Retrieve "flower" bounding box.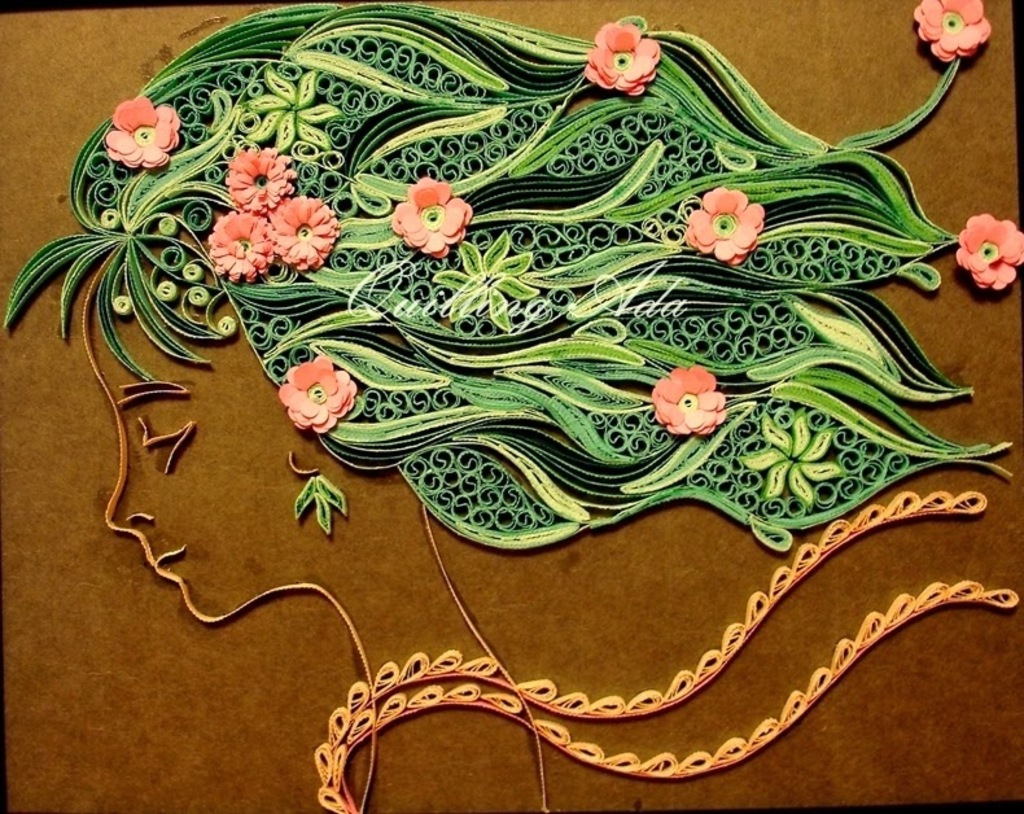
Bounding box: (270,194,343,272).
